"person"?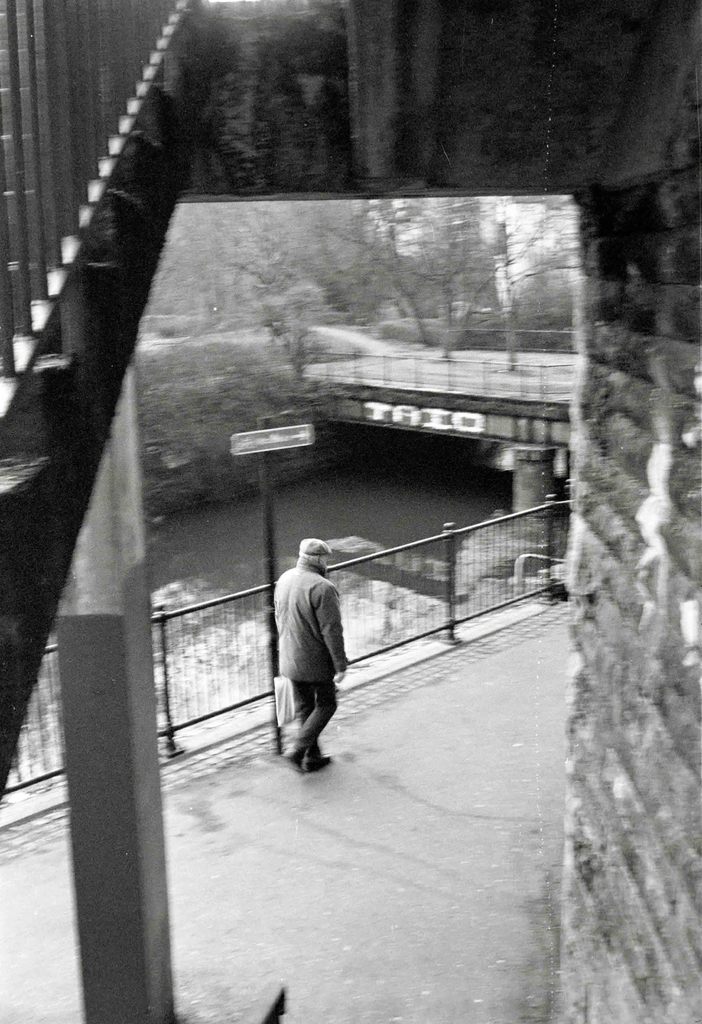
{"left": 274, "top": 511, "right": 363, "bottom": 774}
